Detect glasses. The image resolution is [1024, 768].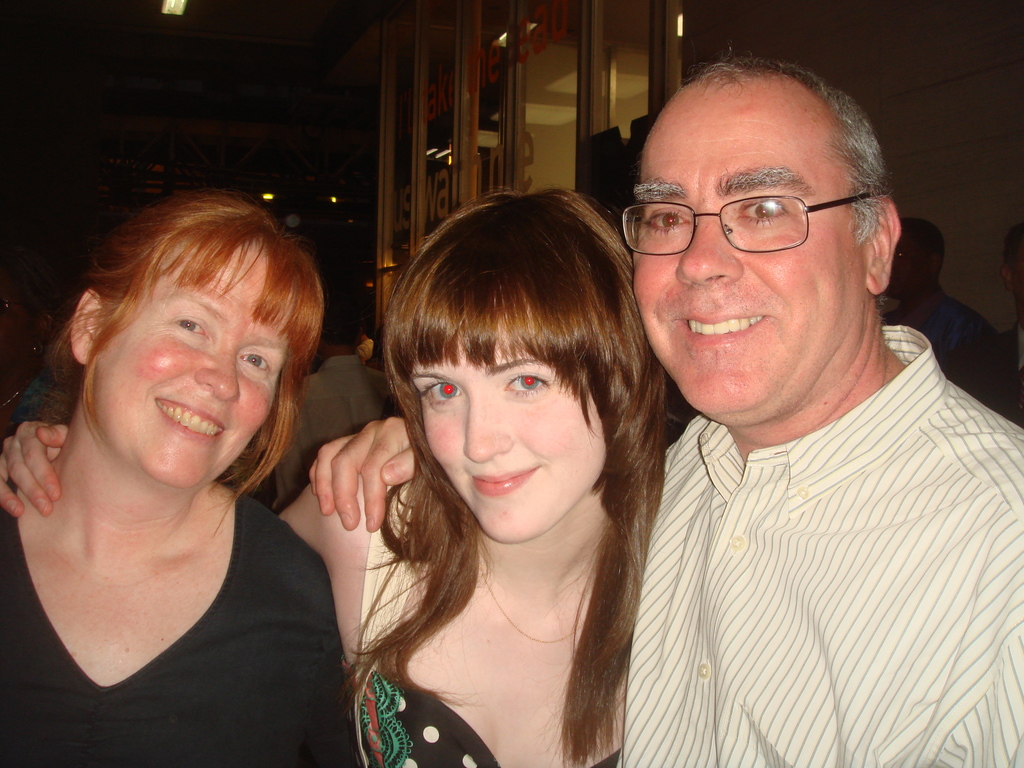
(x1=625, y1=168, x2=892, y2=256).
